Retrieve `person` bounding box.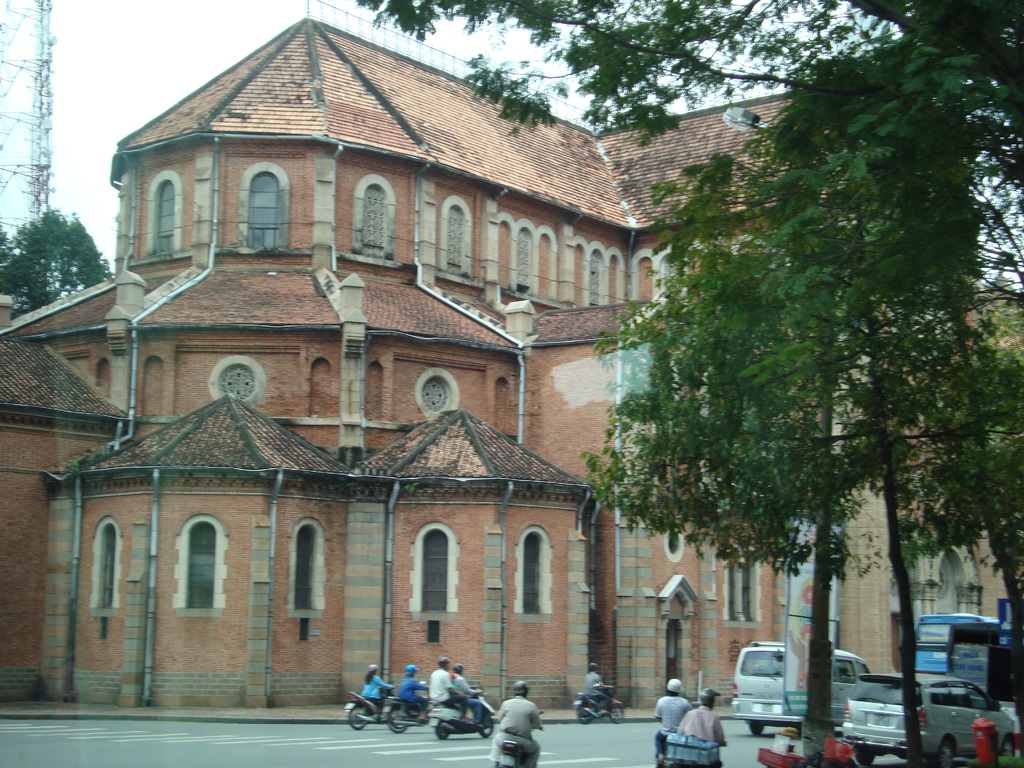
Bounding box: {"x1": 431, "y1": 655, "x2": 469, "y2": 709}.
